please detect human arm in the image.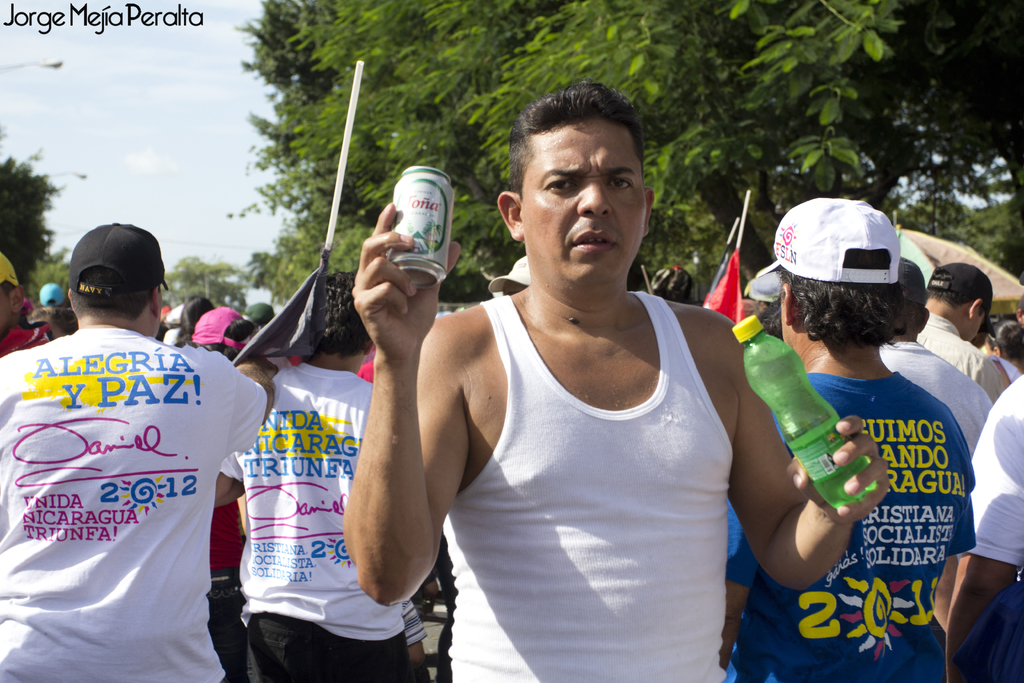
pyautogui.locateOnScreen(952, 364, 991, 465).
